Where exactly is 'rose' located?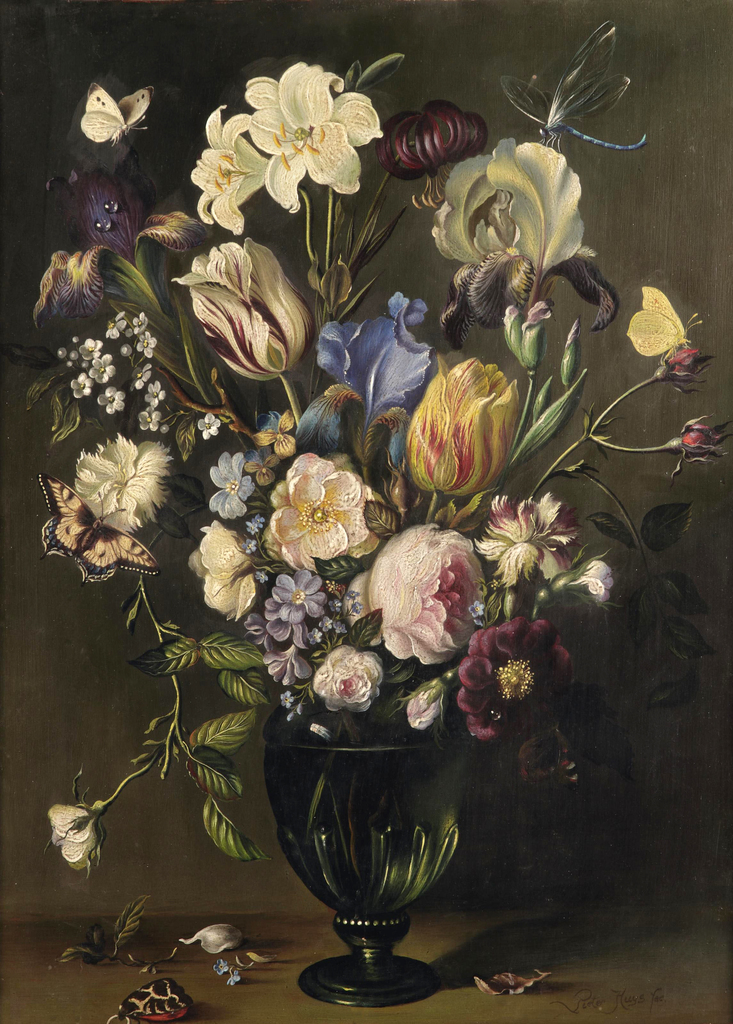
Its bounding box is box(48, 804, 102, 870).
